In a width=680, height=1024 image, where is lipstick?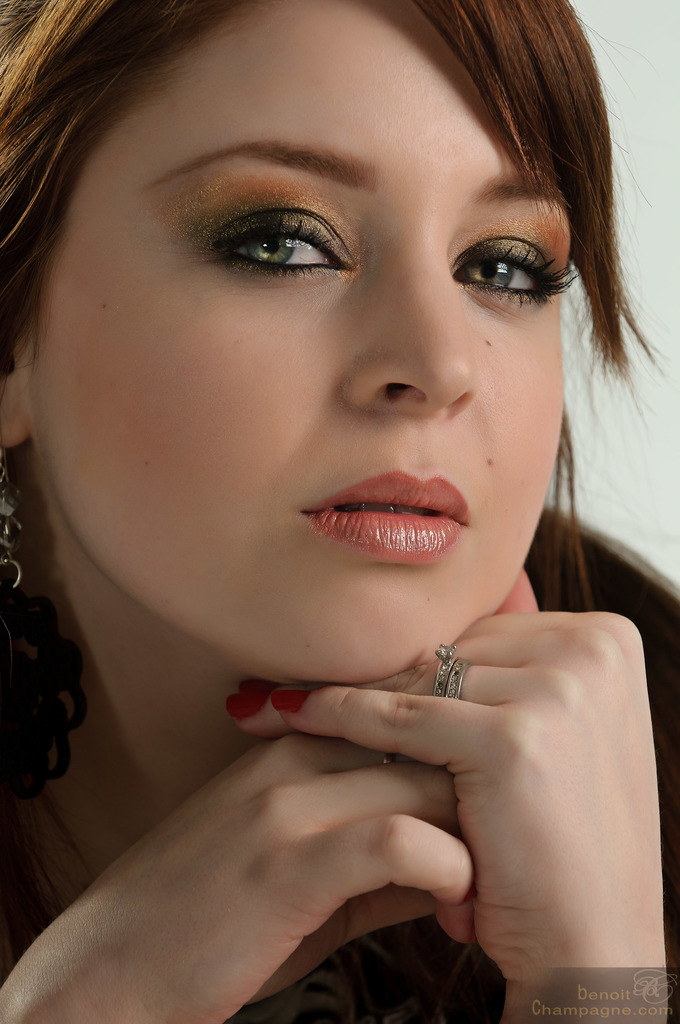
(x1=297, y1=462, x2=474, y2=567).
